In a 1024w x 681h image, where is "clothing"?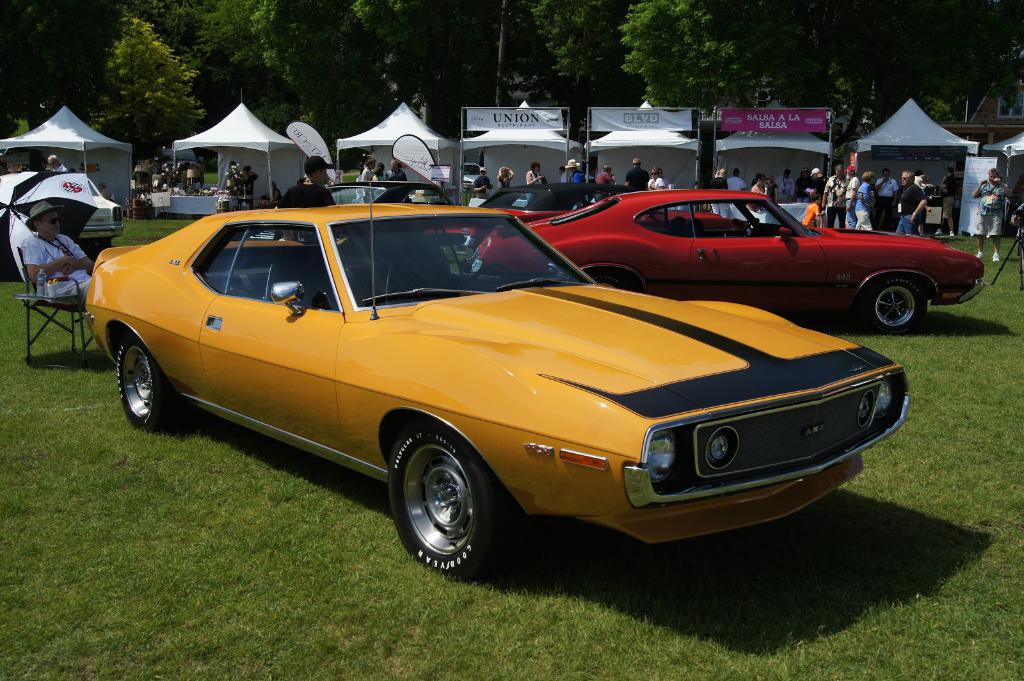
pyautogui.locateOnScreen(630, 167, 652, 191).
